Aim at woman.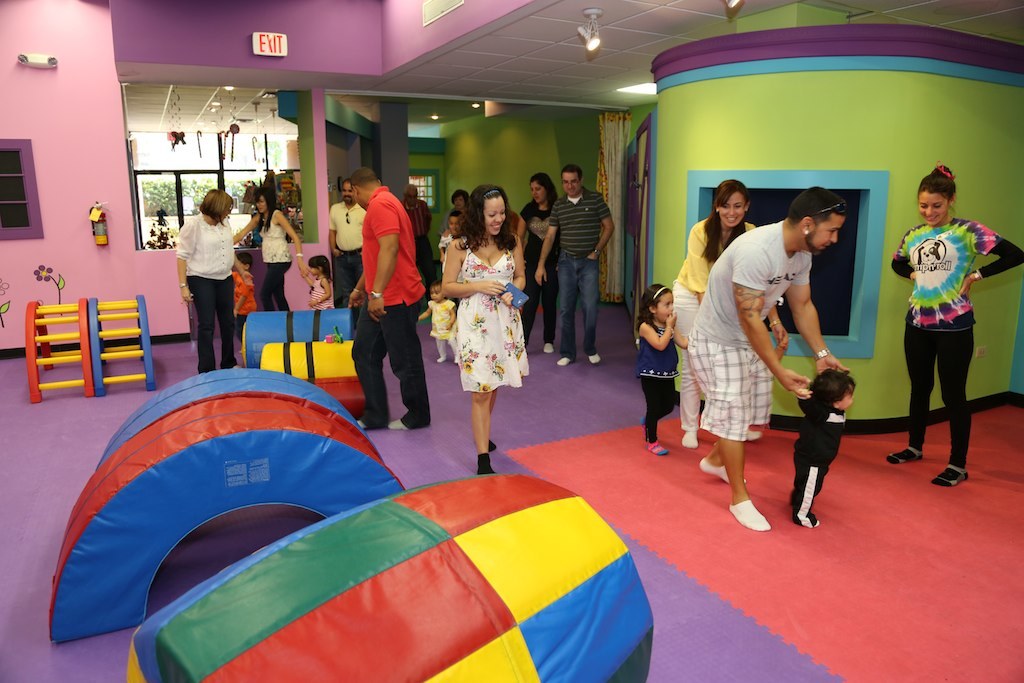
Aimed at select_region(257, 190, 307, 326).
